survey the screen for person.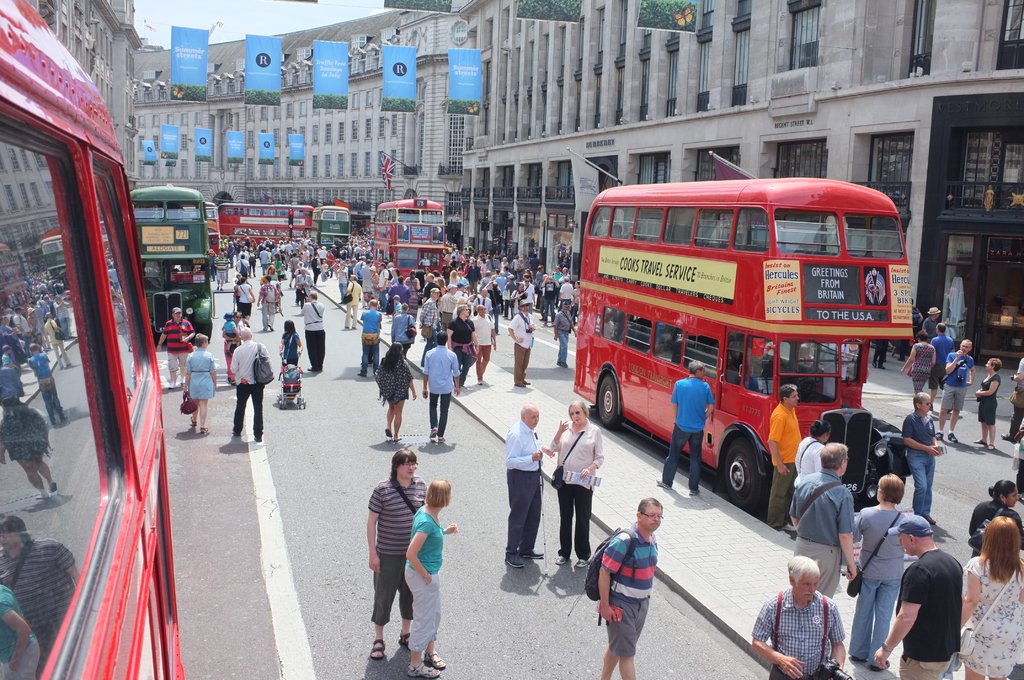
Survey found: bbox=[874, 514, 961, 679].
